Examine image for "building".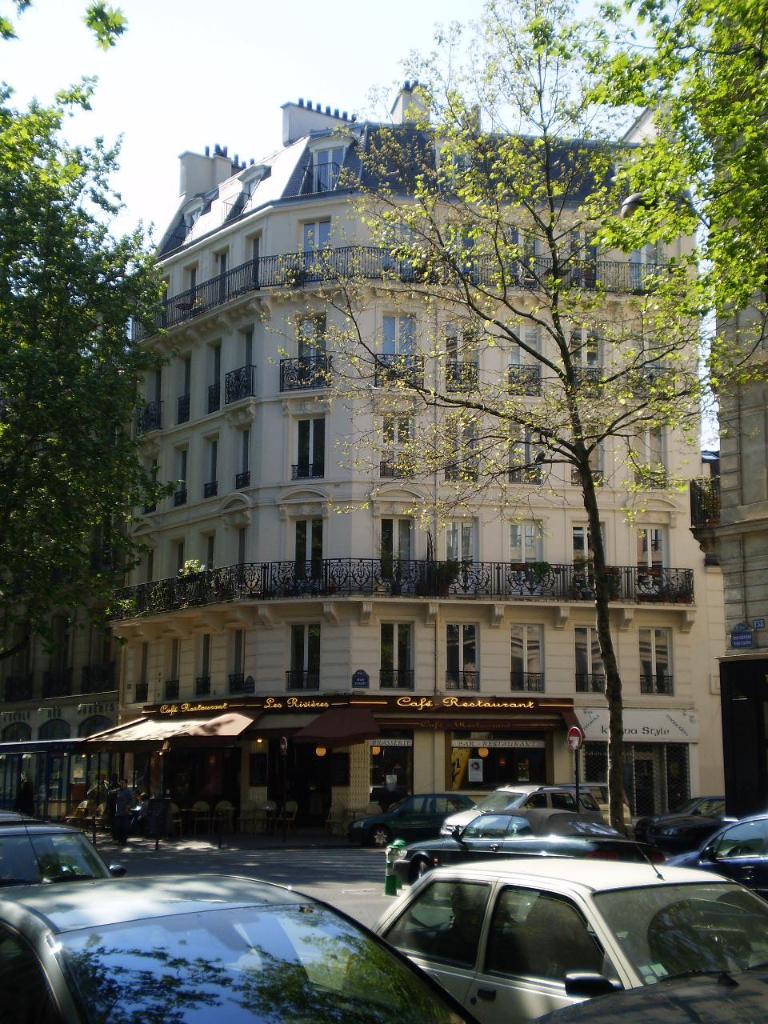
Examination result: (0,550,113,820).
